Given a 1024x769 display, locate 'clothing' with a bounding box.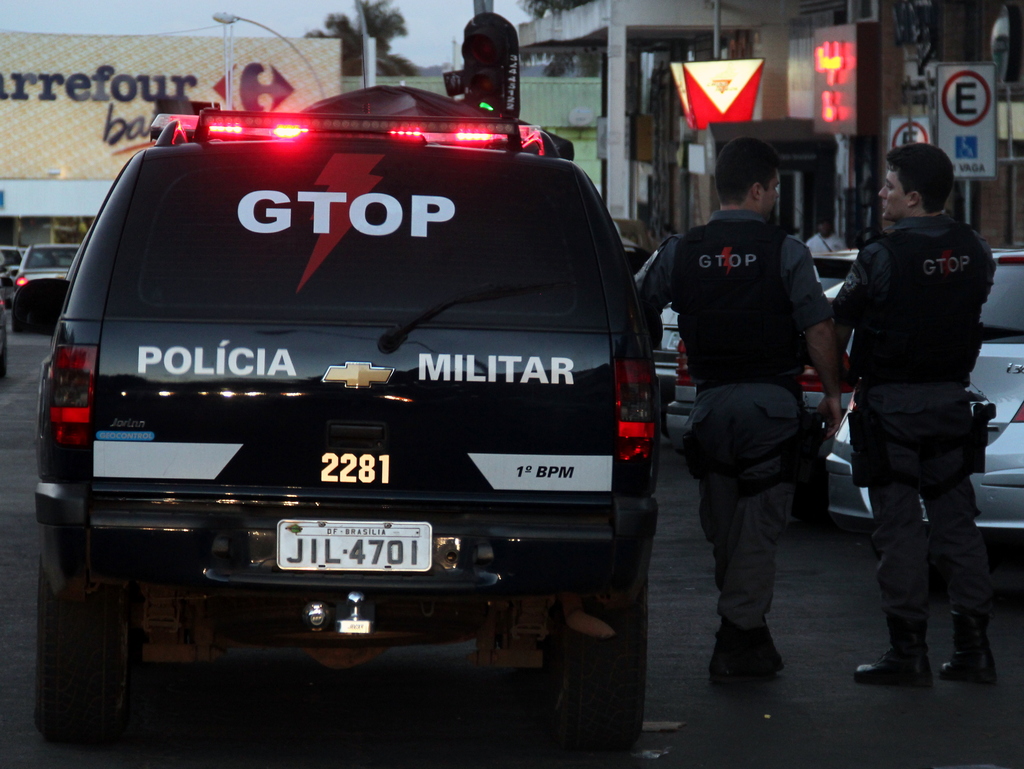
Located: Rect(828, 215, 996, 629).
